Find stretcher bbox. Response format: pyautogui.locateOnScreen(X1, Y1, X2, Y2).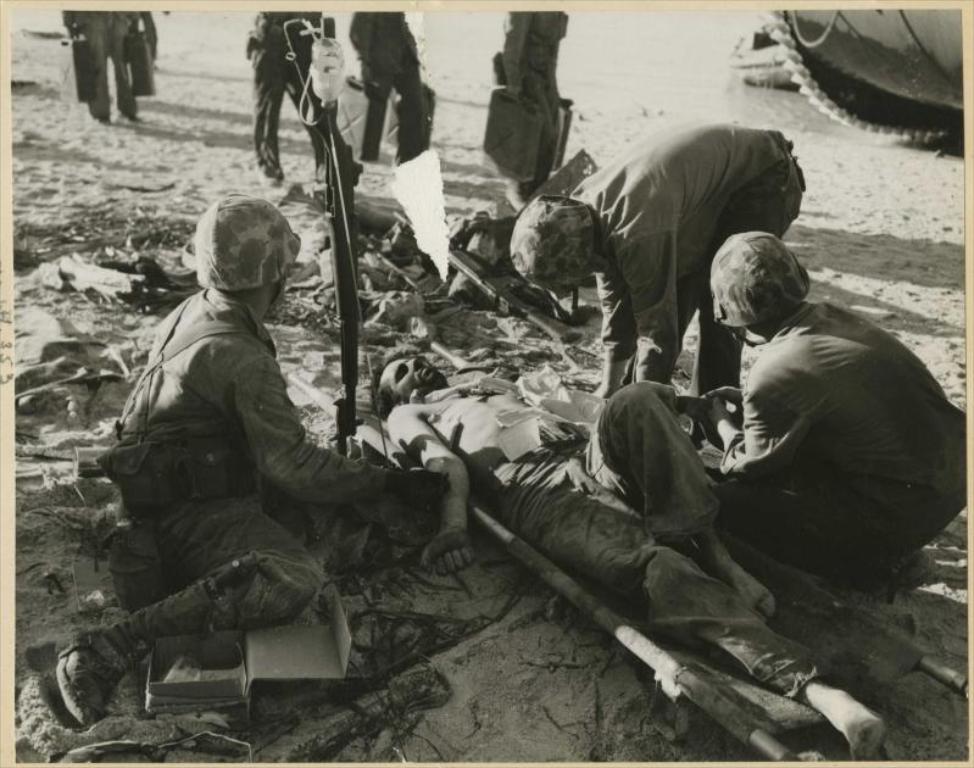
pyautogui.locateOnScreen(284, 332, 968, 761).
